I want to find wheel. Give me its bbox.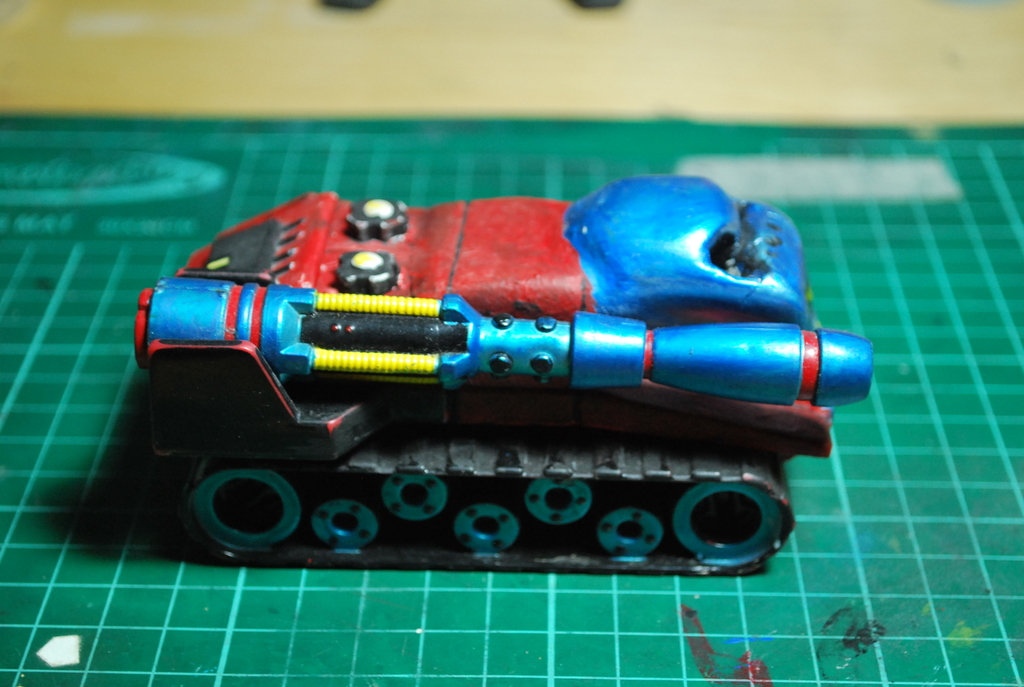
<bbox>669, 480, 785, 564</bbox>.
